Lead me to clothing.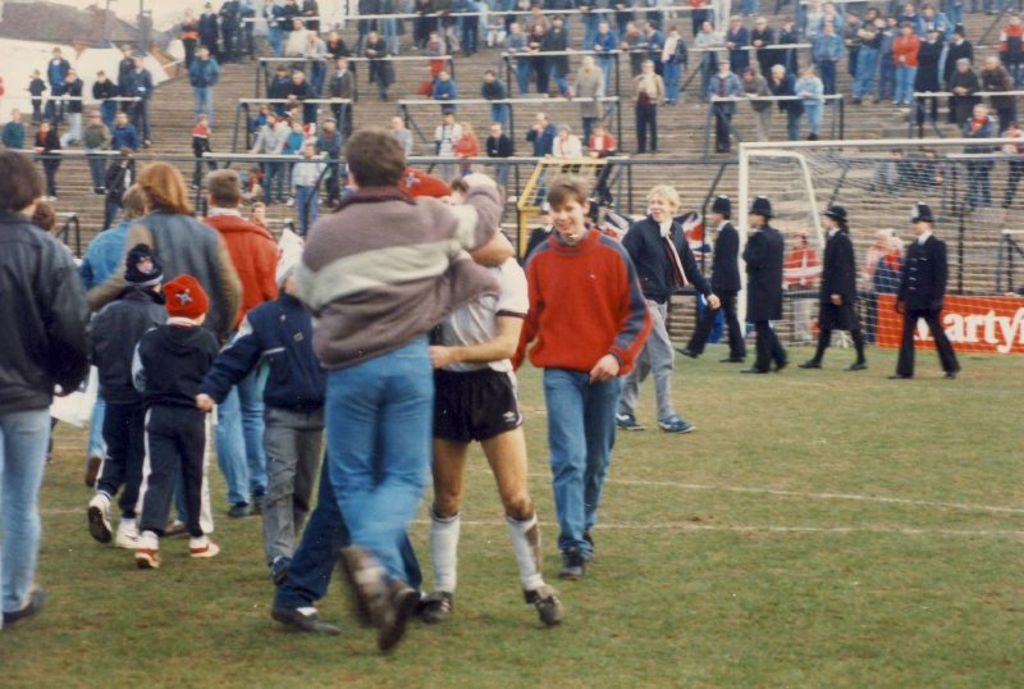
Lead to (648, 6, 672, 42).
